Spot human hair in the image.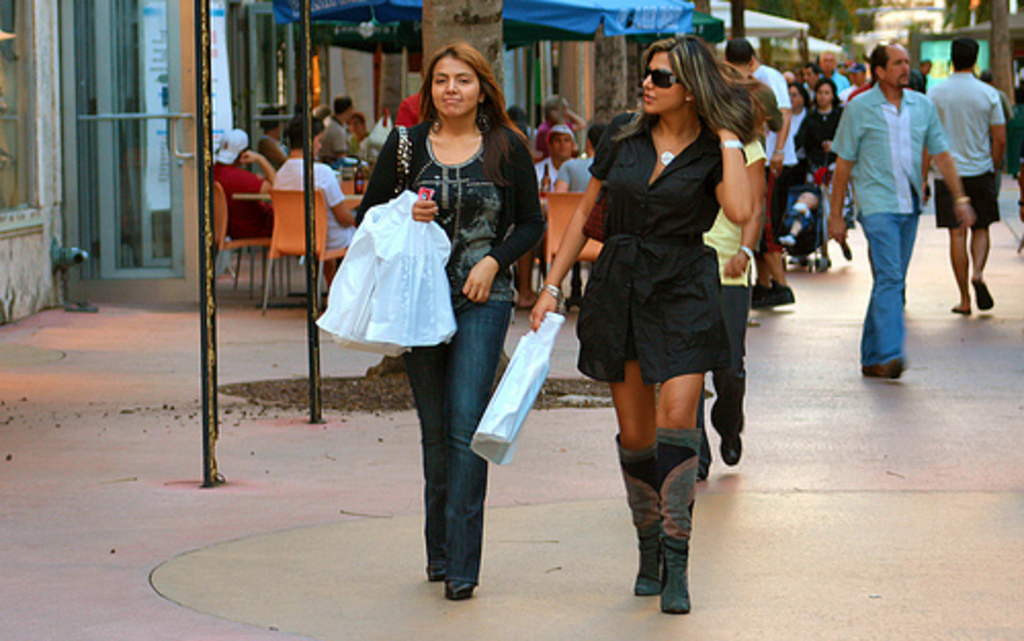
human hair found at 807:74:840:111.
